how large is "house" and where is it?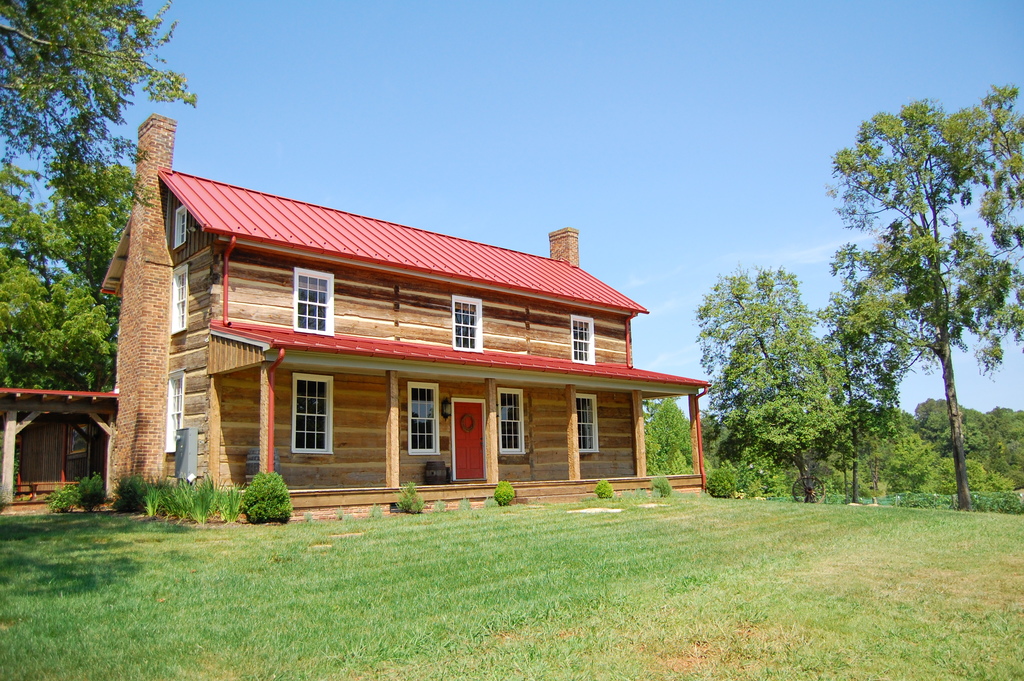
Bounding box: 0:112:715:507.
